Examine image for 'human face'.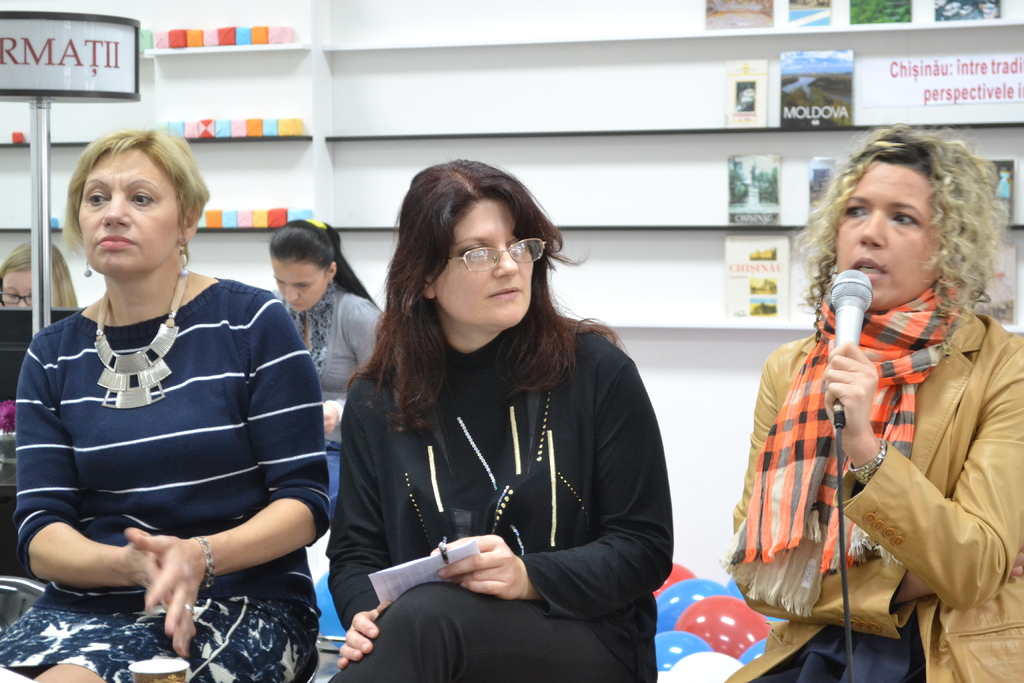
Examination result: [436, 197, 533, 322].
